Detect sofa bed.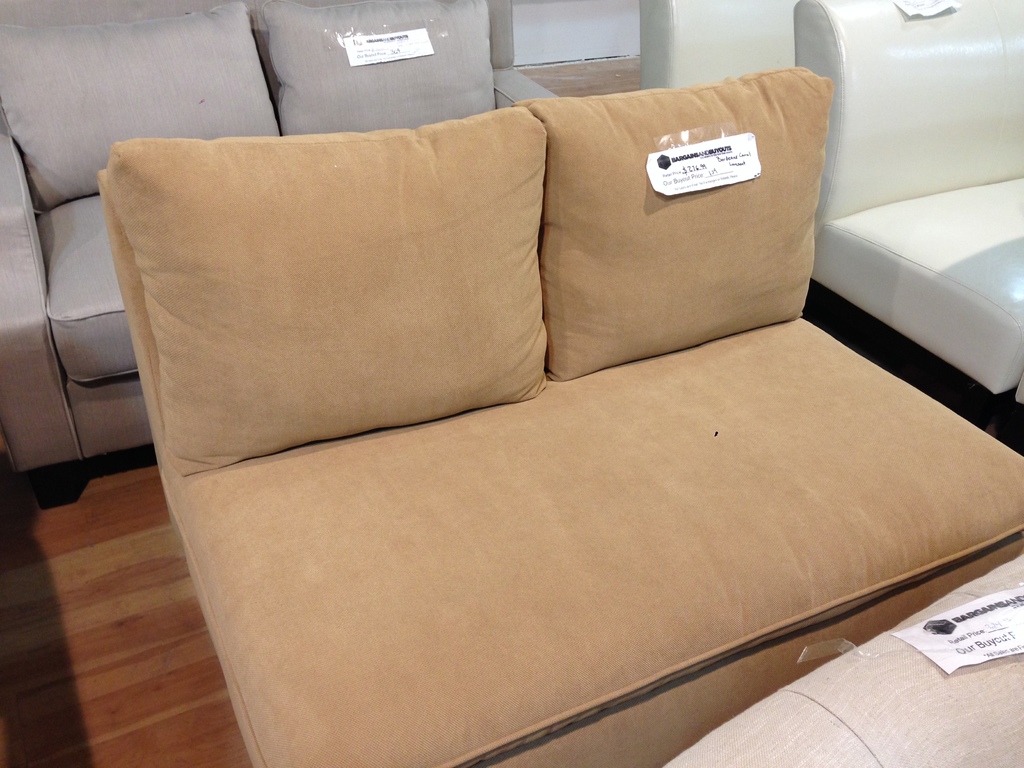
Detected at [106, 63, 1023, 765].
